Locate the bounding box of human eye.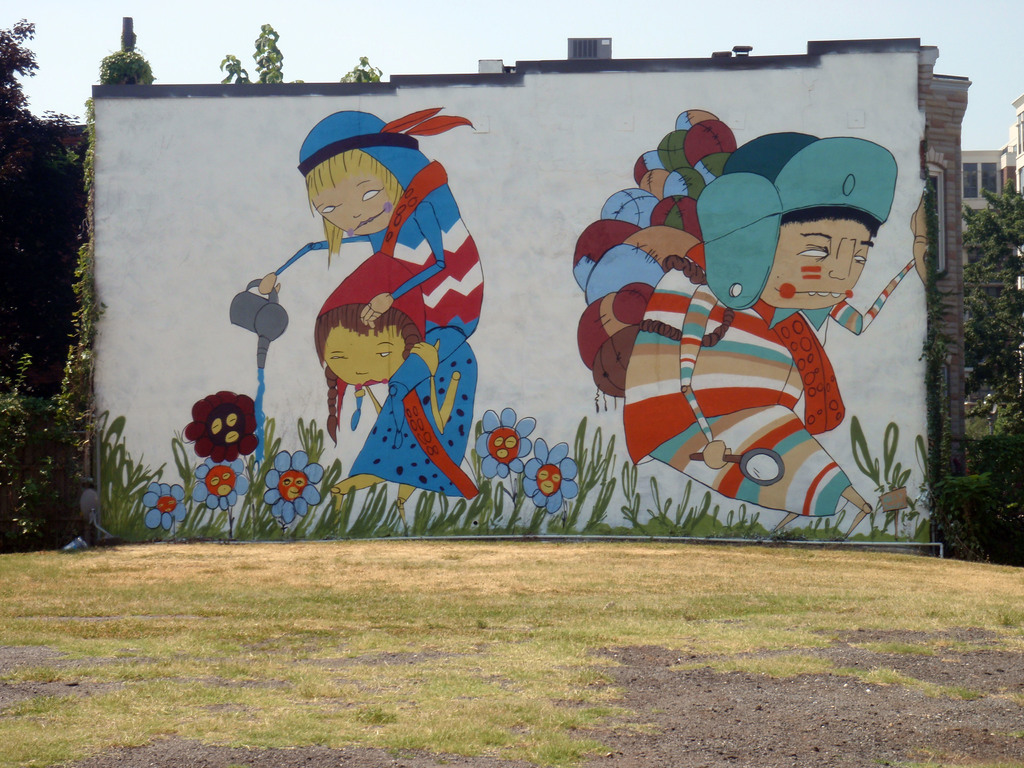
Bounding box: box=[360, 187, 385, 204].
